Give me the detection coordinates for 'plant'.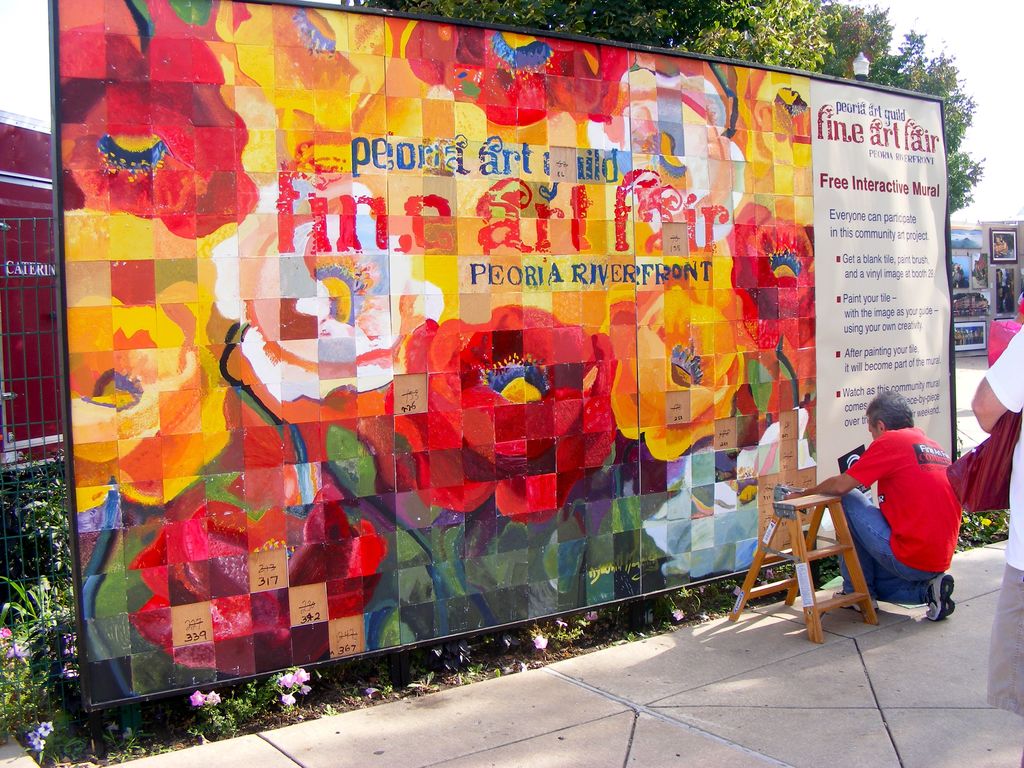
[595, 591, 712, 655].
